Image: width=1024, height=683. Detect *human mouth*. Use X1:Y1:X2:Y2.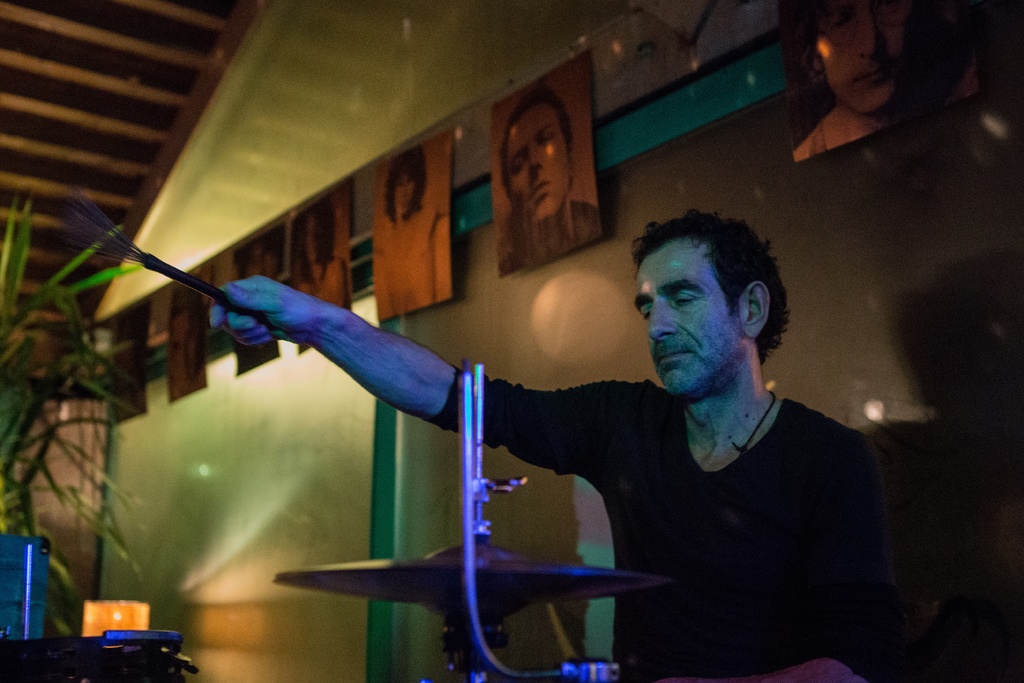
847:60:893:86.
